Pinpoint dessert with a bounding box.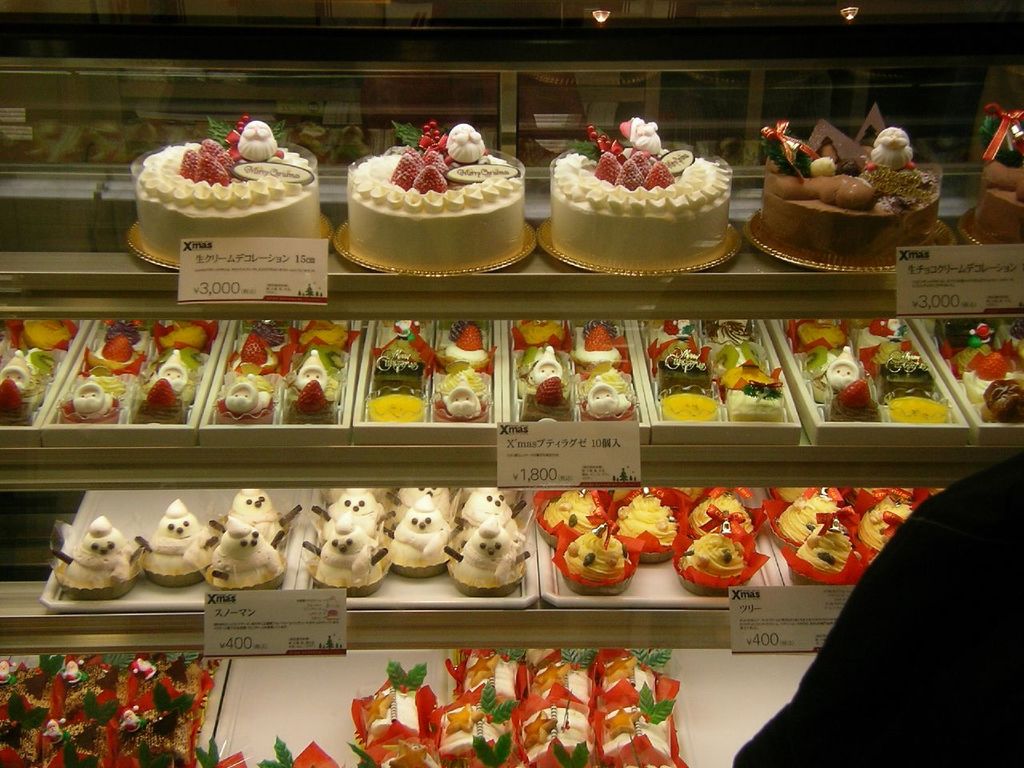
287:346:337:425.
